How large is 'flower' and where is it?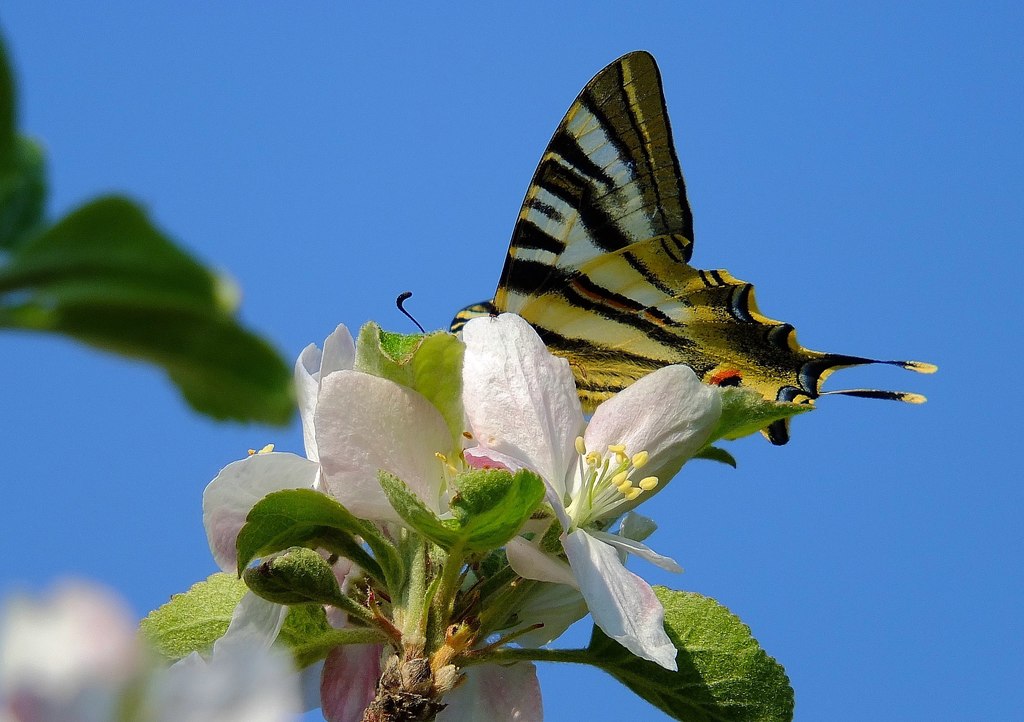
Bounding box: region(282, 354, 472, 525).
